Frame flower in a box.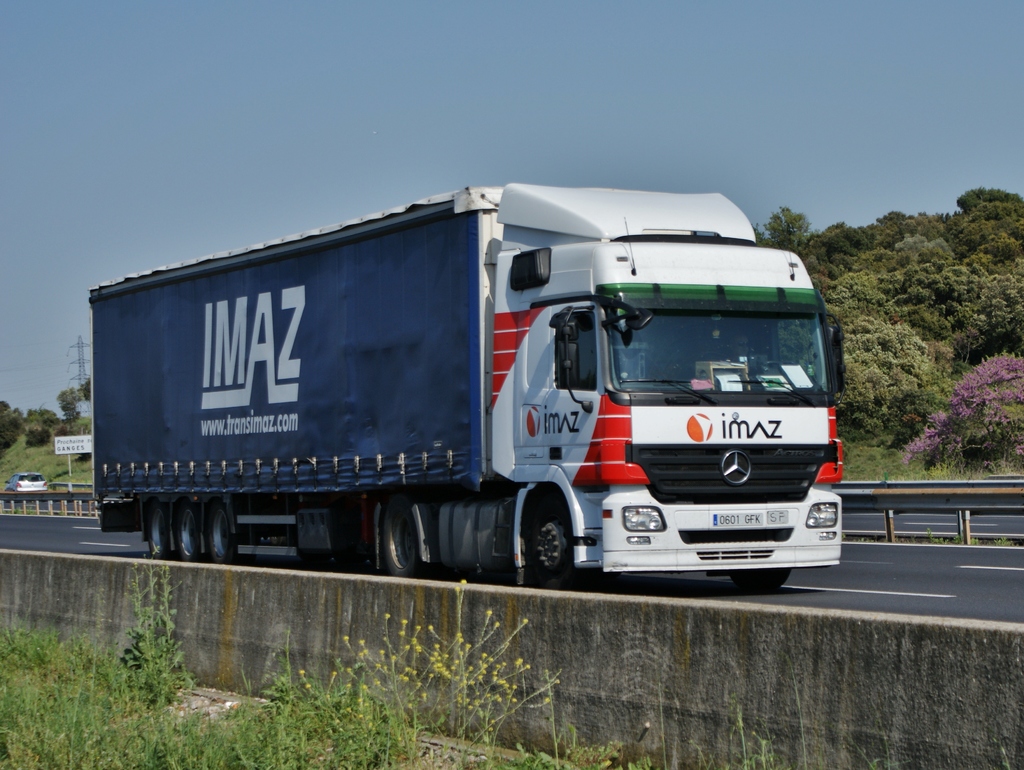
{"x1": 453, "y1": 584, "x2": 461, "y2": 592}.
